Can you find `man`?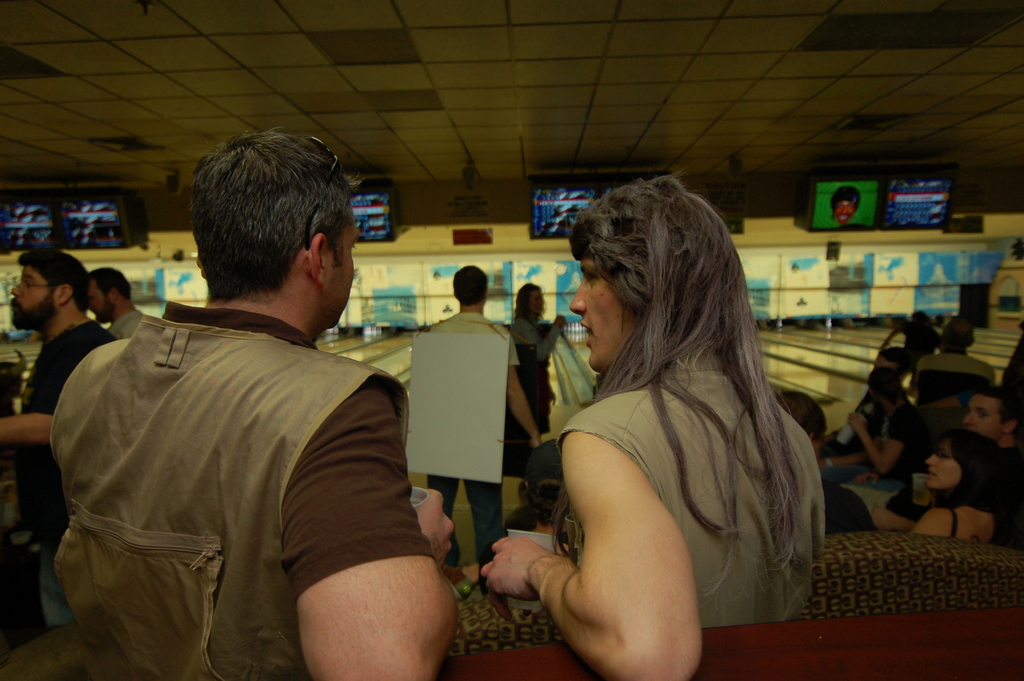
Yes, bounding box: box=[424, 263, 540, 587].
